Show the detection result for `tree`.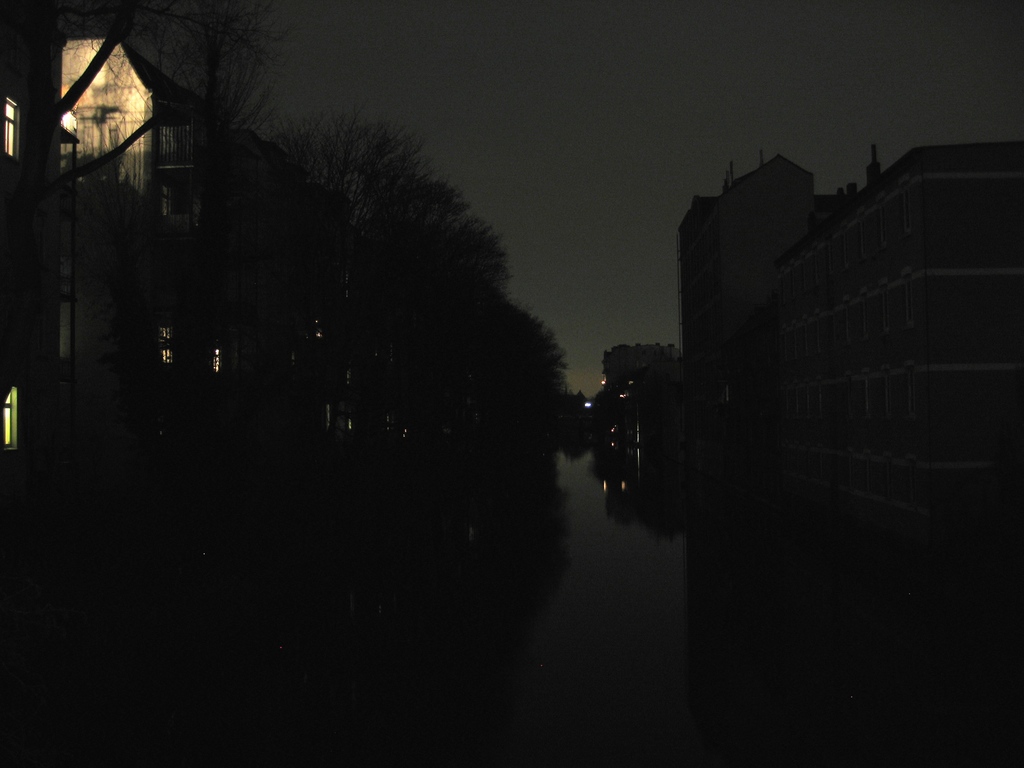
<bbox>0, 0, 580, 507</bbox>.
